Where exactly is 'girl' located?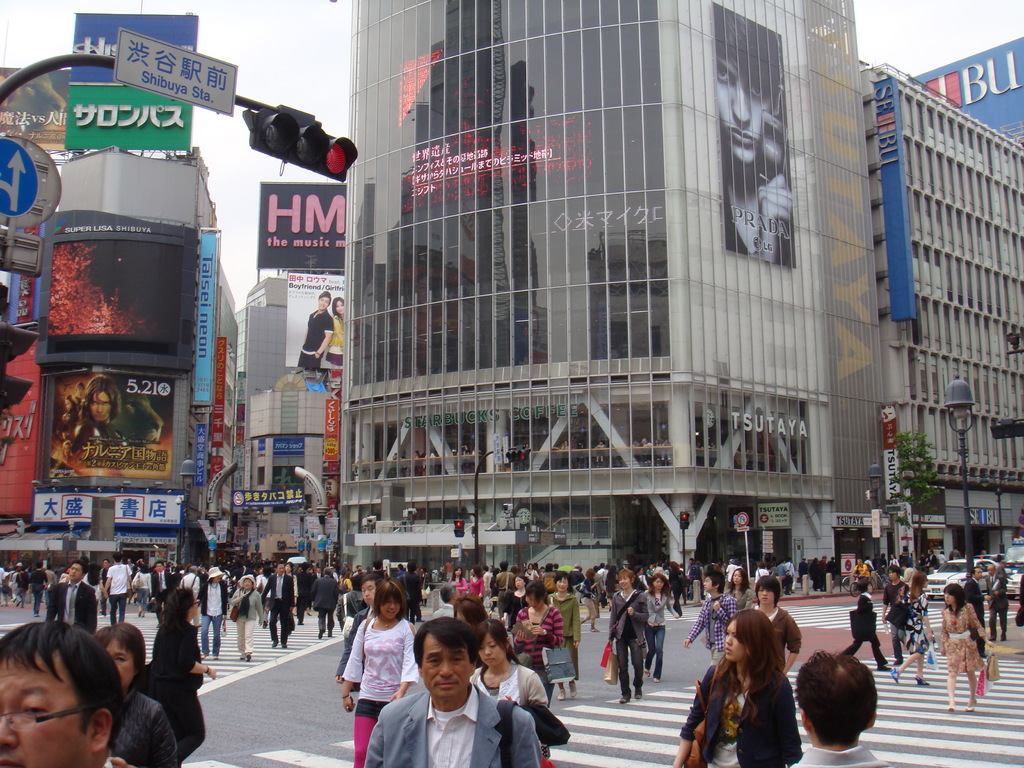
Its bounding box is {"left": 670, "top": 609, "right": 799, "bottom": 767}.
